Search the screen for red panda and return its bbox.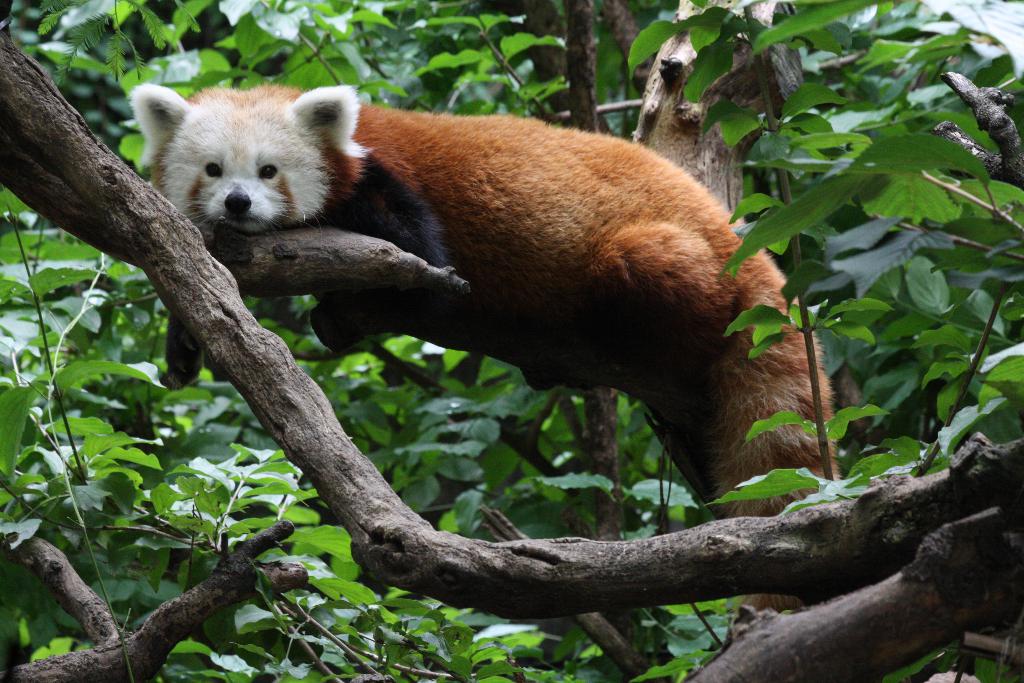
Found: [left=134, top=88, right=840, bottom=637].
